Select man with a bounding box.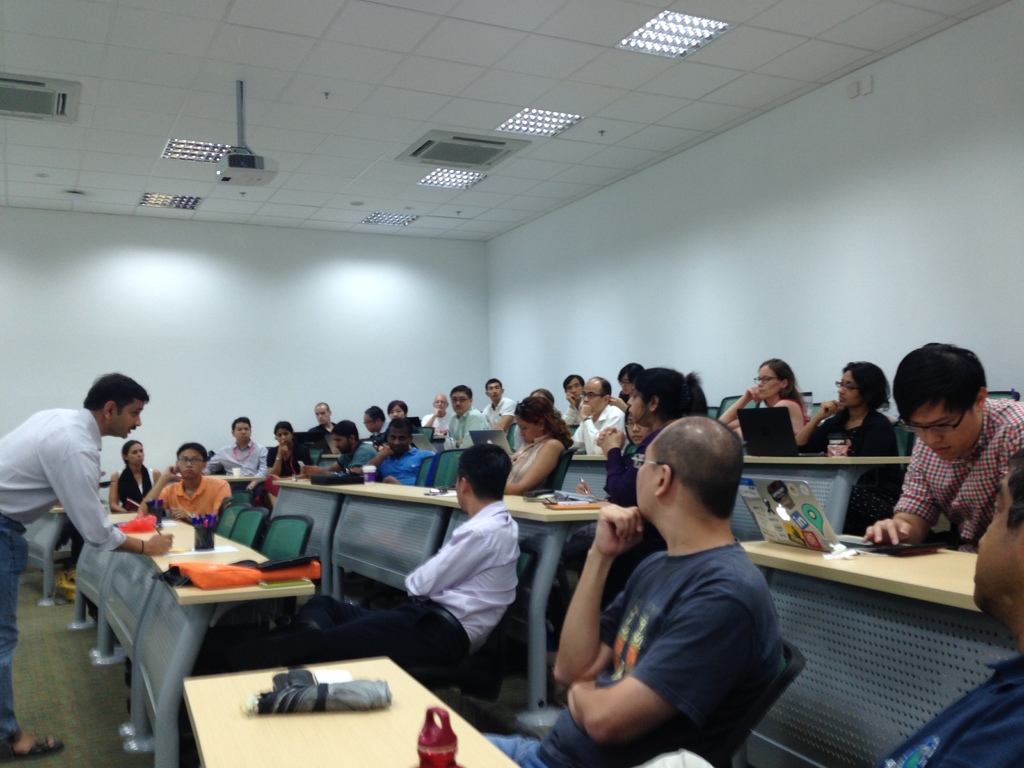
<box>0,369,147,760</box>.
